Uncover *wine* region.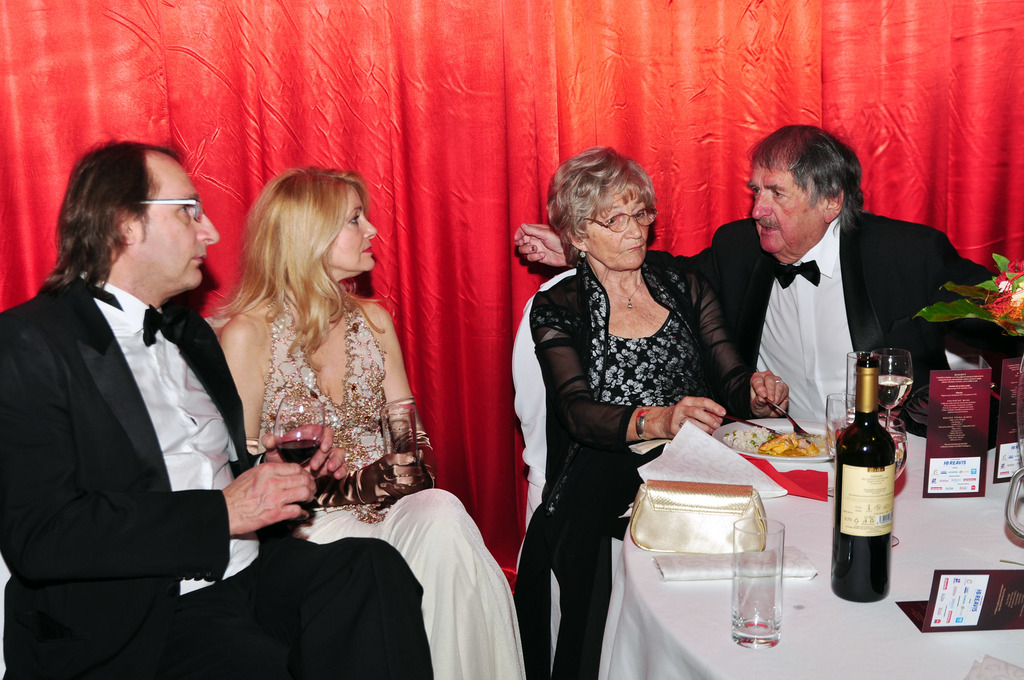
Uncovered: pyautogui.locateOnScreen(844, 369, 913, 595).
